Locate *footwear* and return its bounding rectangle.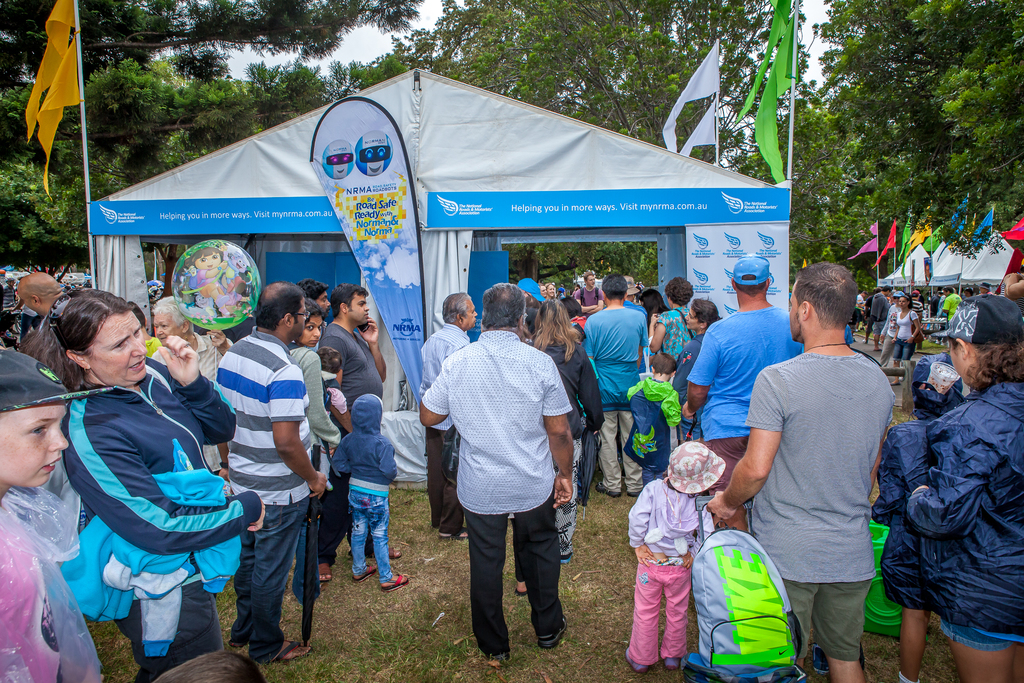
513/580/527/596.
